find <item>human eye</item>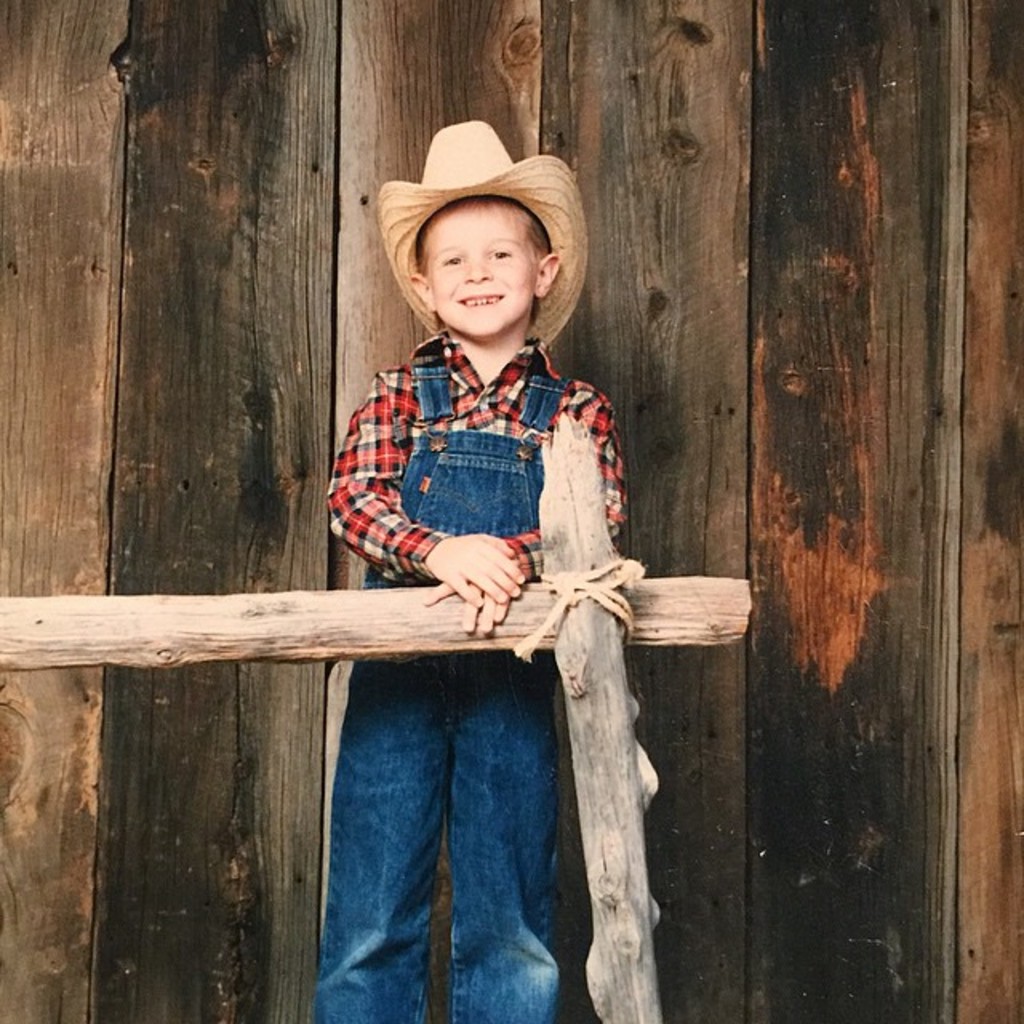
{"left": 434, "top": 250, "right": 466, "bottom": 270}
